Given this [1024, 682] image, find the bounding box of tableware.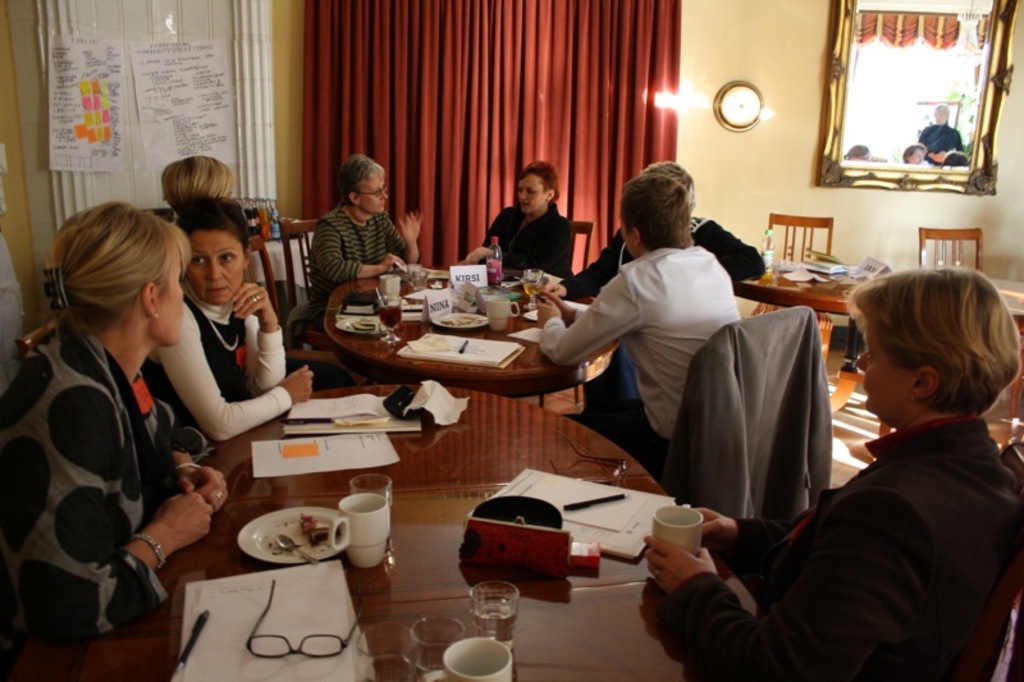
463, 585, 515, 656.
